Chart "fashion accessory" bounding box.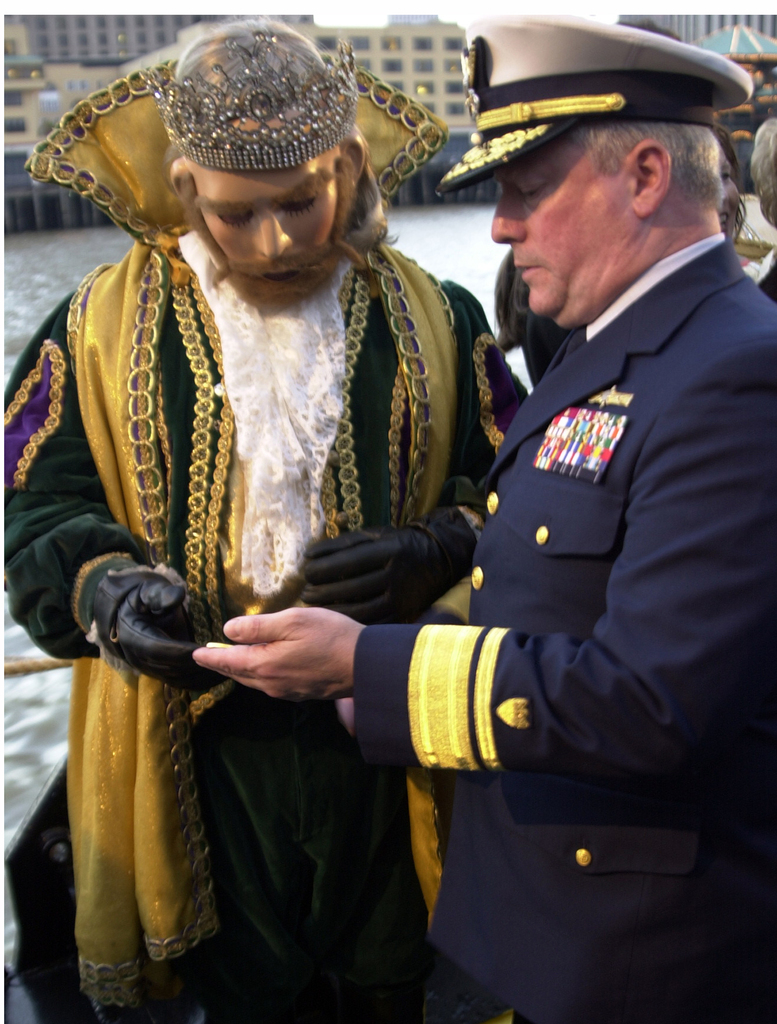
Charted: (left=175, top=237, right=352, bottom=593).
